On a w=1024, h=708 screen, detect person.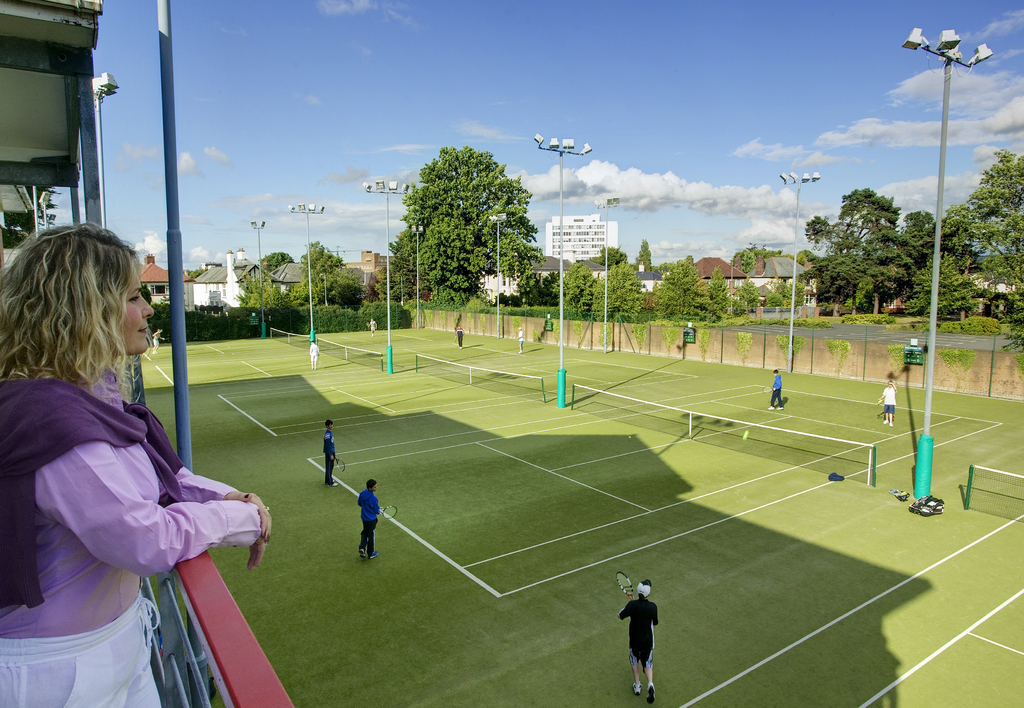
358/477/380/558.
